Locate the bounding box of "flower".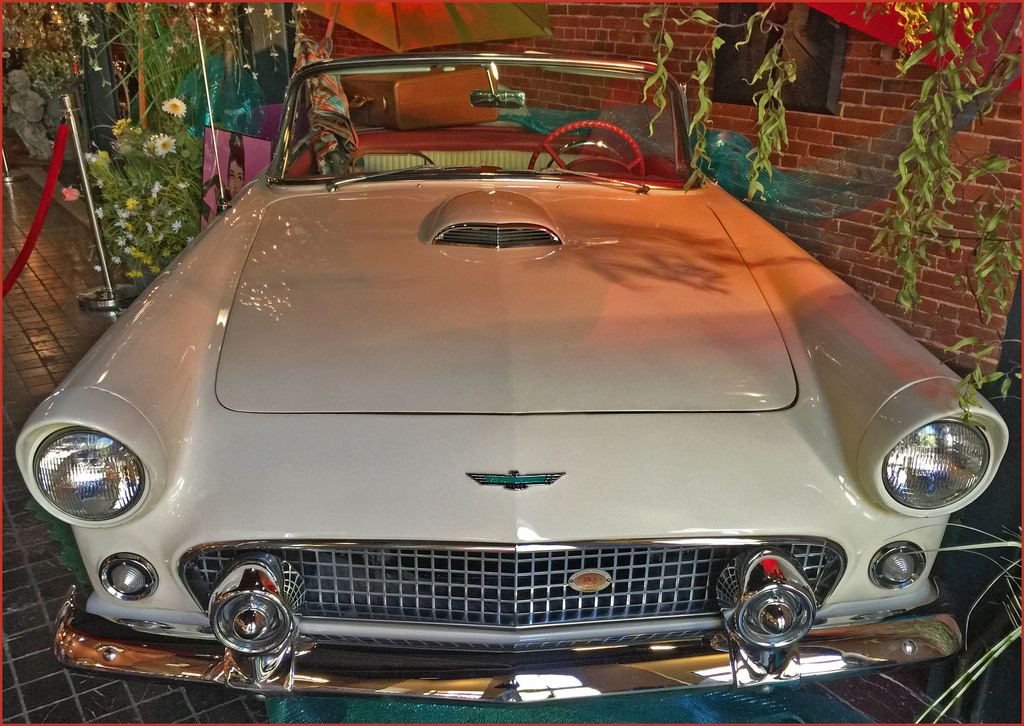
Bounding box: [left=150, top=130, right=181, bottom=158].
